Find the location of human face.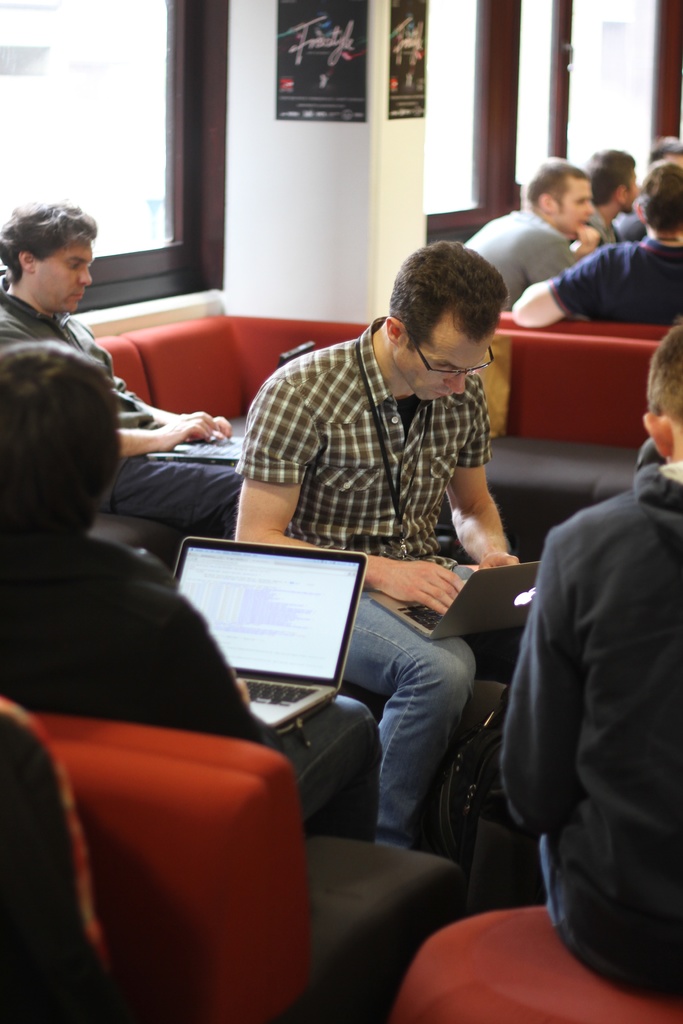
Location: bbox(397, 318, 491, 402).
